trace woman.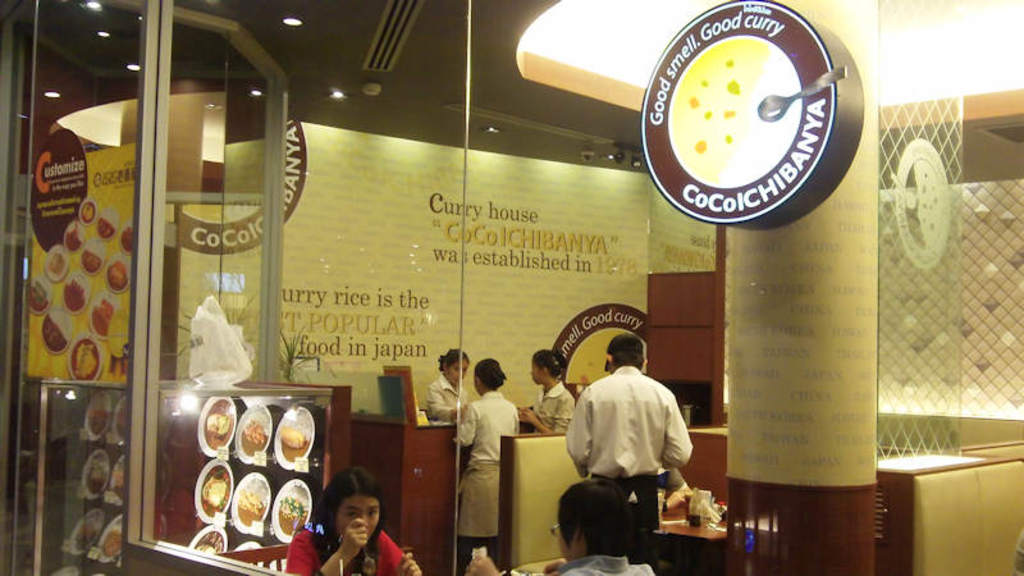
Traced to (left=282, top=466, right=430, bottom=575).
